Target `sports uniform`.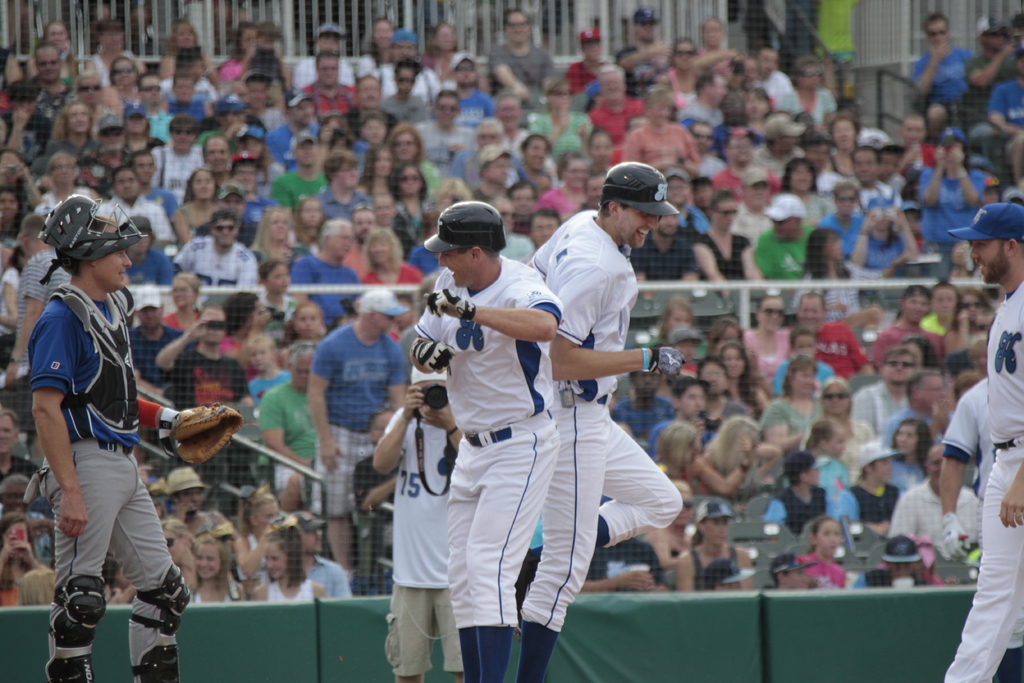
Target region: region(17, 180, 189, 682).
